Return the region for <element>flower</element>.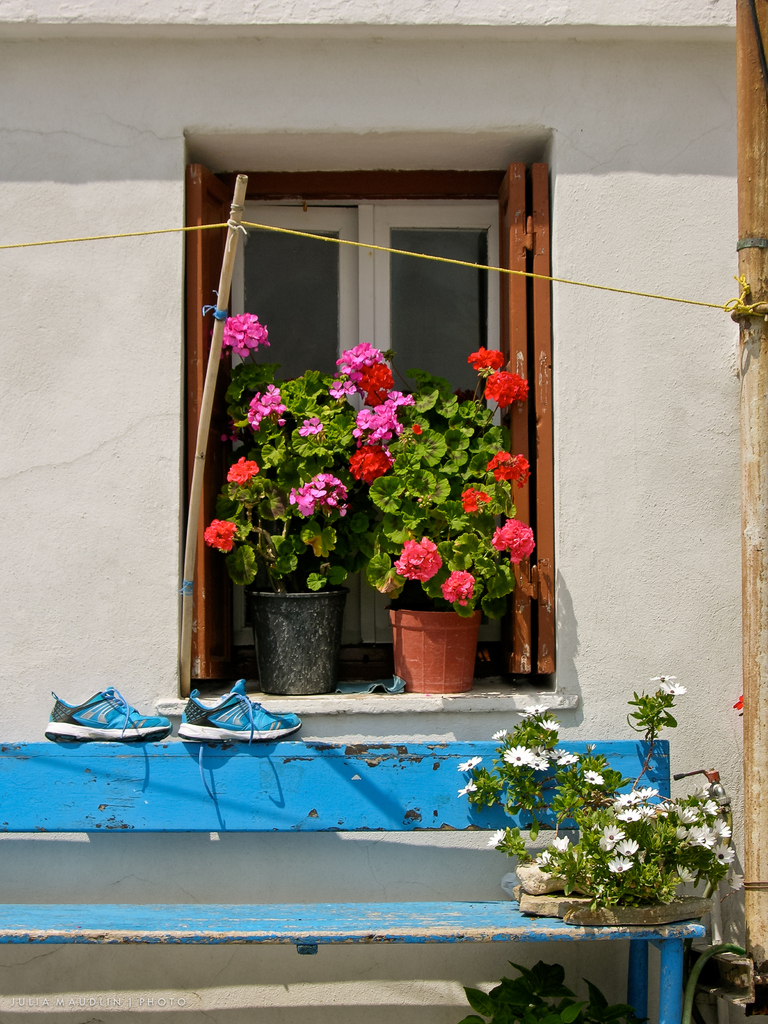
Rect(484, 447, 531, 484).
